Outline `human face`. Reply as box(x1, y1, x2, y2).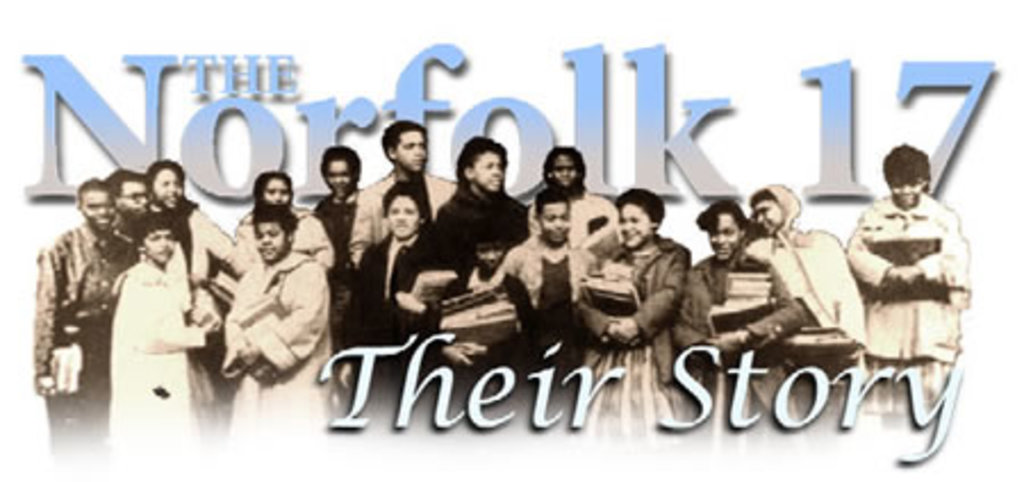
box(894, 182, 926, 207).
